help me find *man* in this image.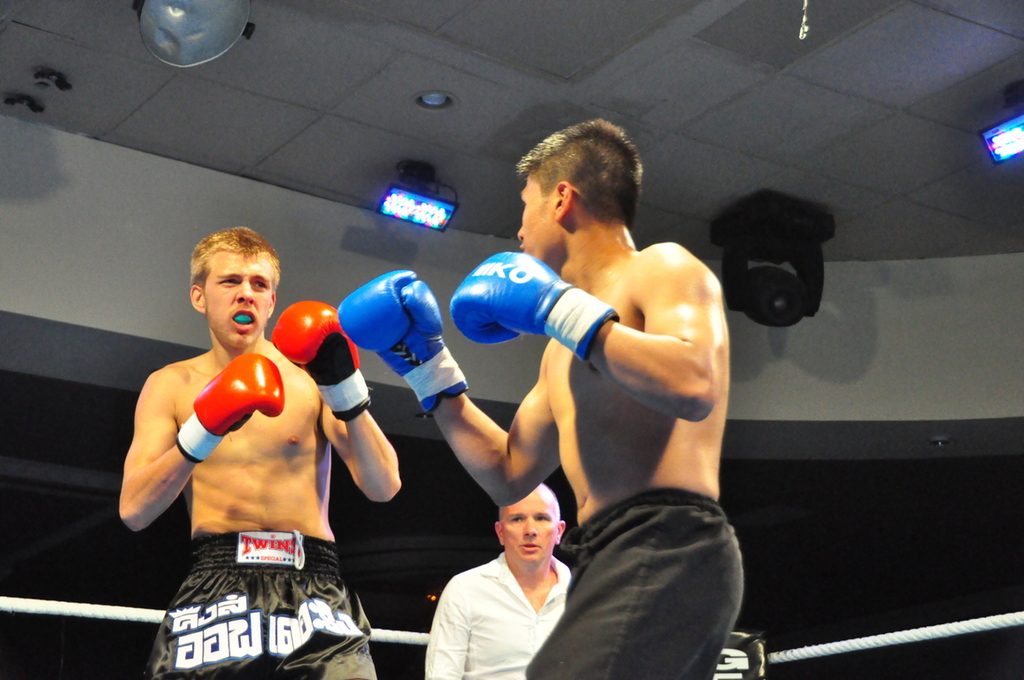
Found it: bbox=[108, 228, 419, 679].
